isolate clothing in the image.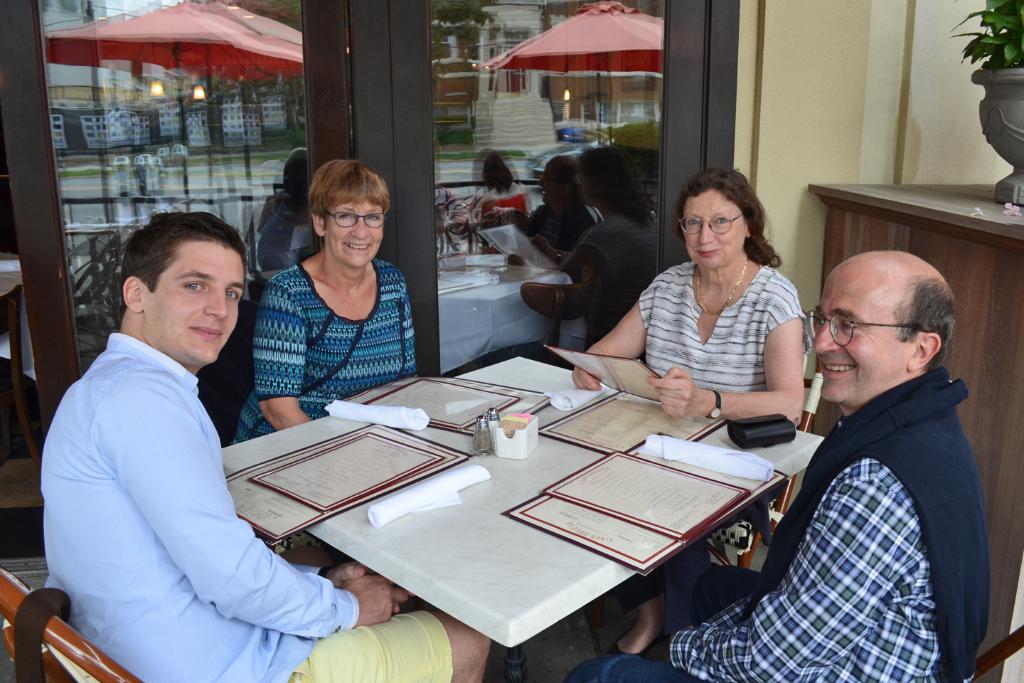
Isolated region: bbox=[232, 260, 415, 445].
